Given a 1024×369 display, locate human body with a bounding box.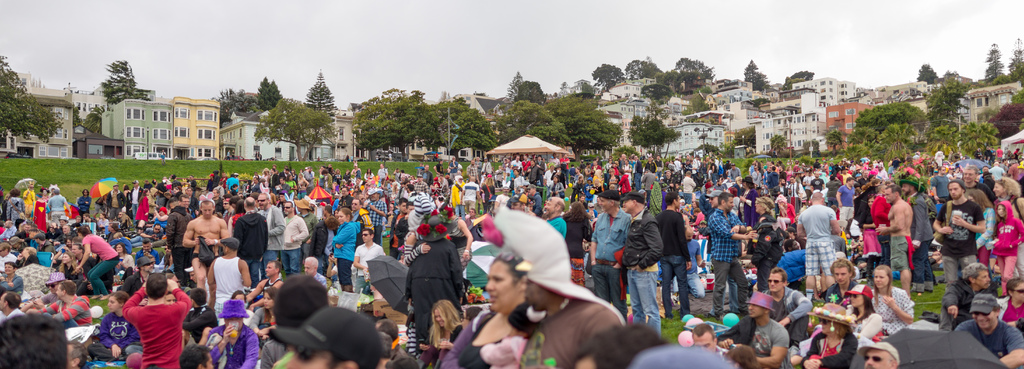
Located: (x1=188, y1=175, x2=200, y2=192).
